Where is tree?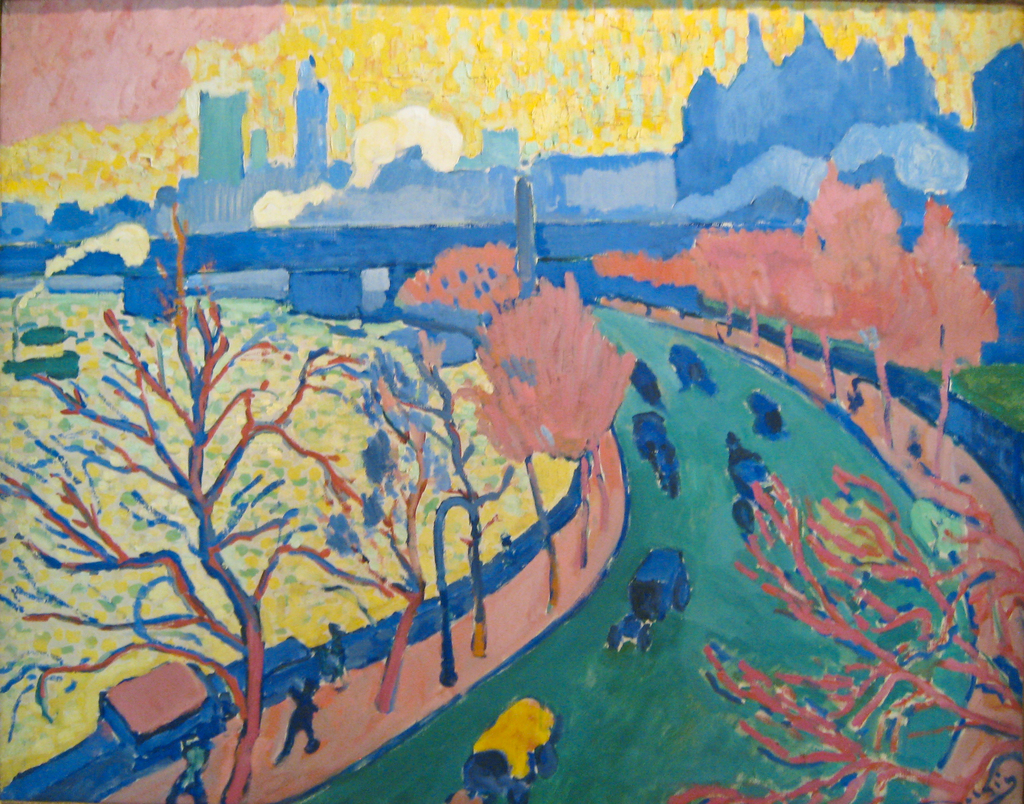
rect(453, 275, 645, 602).
